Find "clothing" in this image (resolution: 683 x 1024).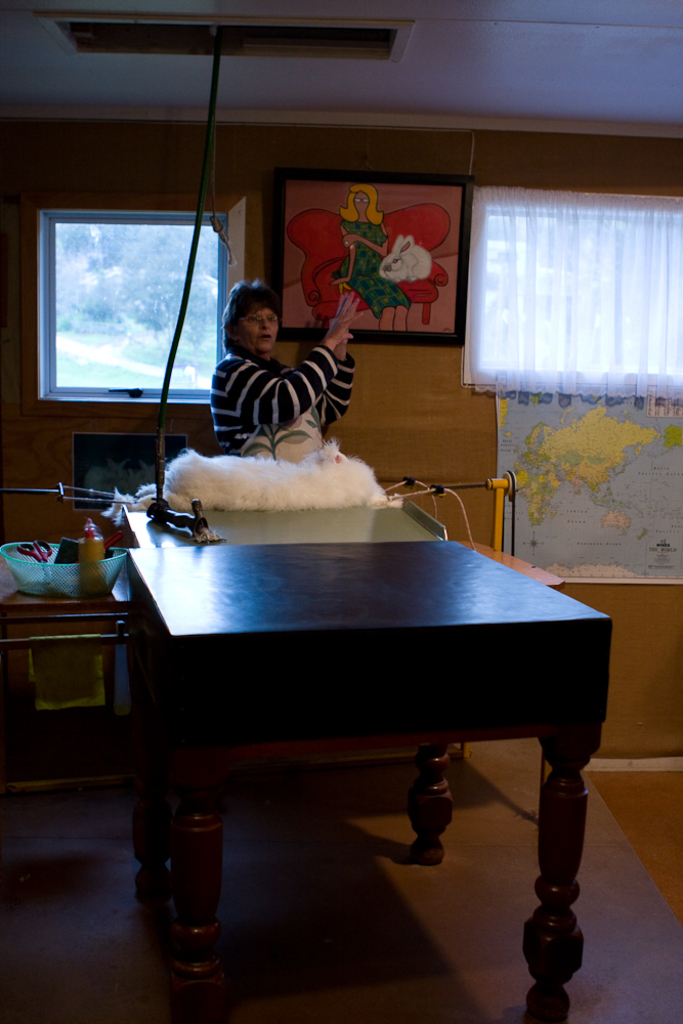
211/348/358/455.
